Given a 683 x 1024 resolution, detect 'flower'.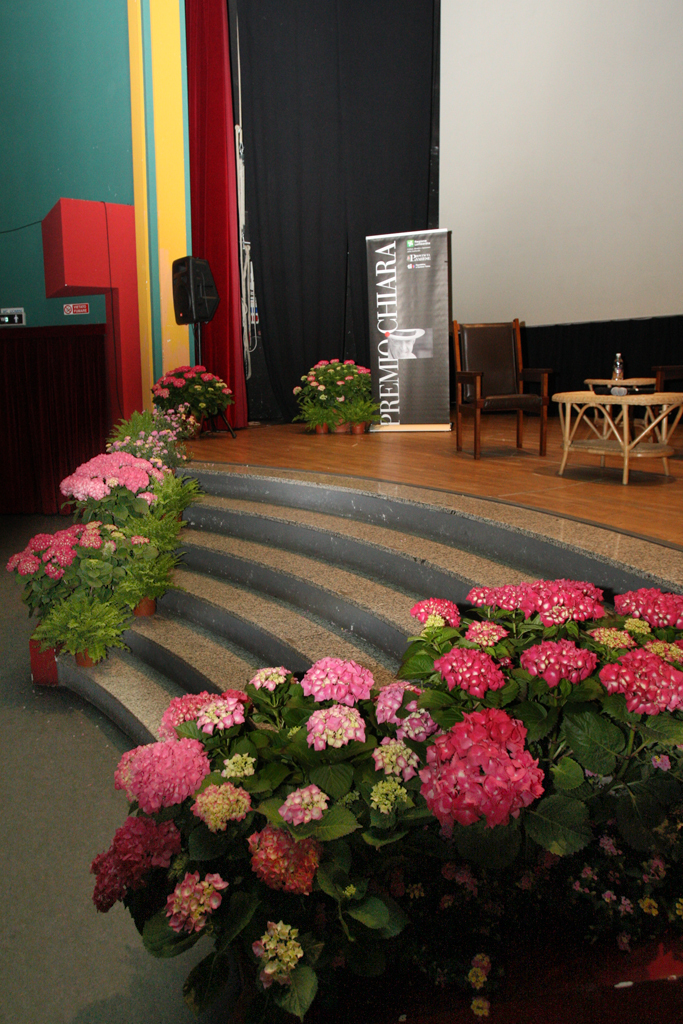
408,591,467,637.
